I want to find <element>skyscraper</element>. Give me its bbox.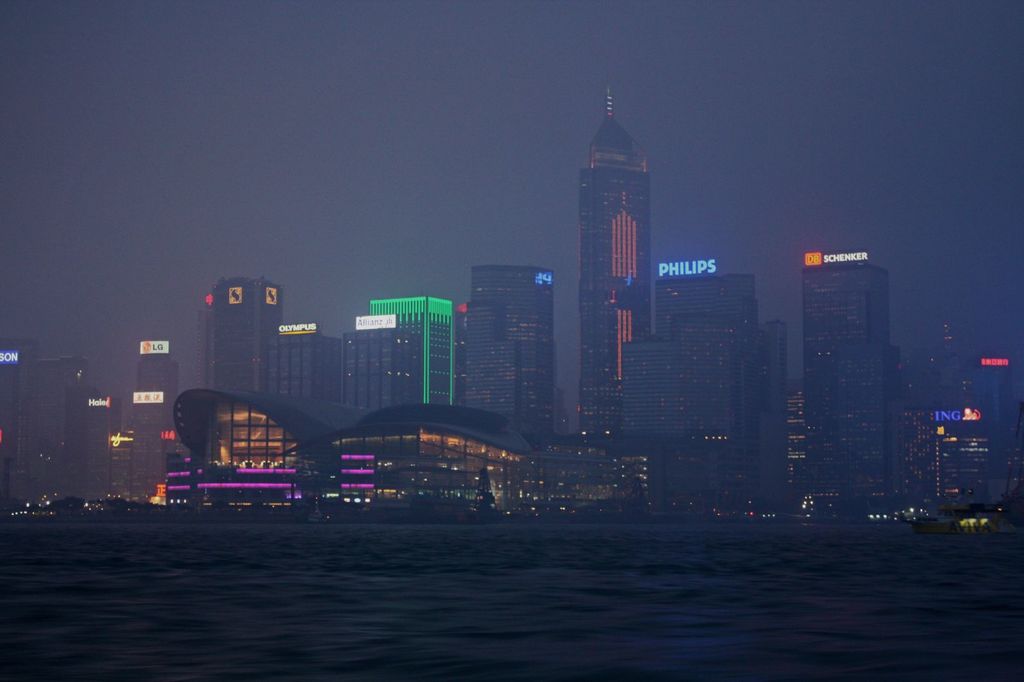
<region>371, 297, 451, 410</region>.
